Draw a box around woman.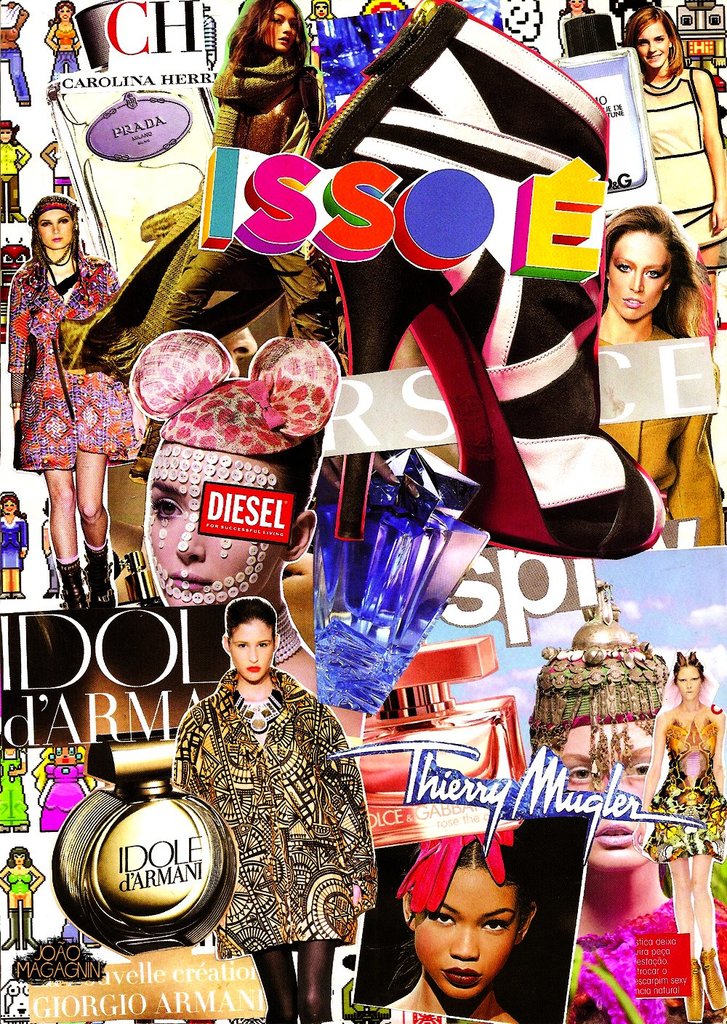
left=121, top=337, right=338, bottom=716.
